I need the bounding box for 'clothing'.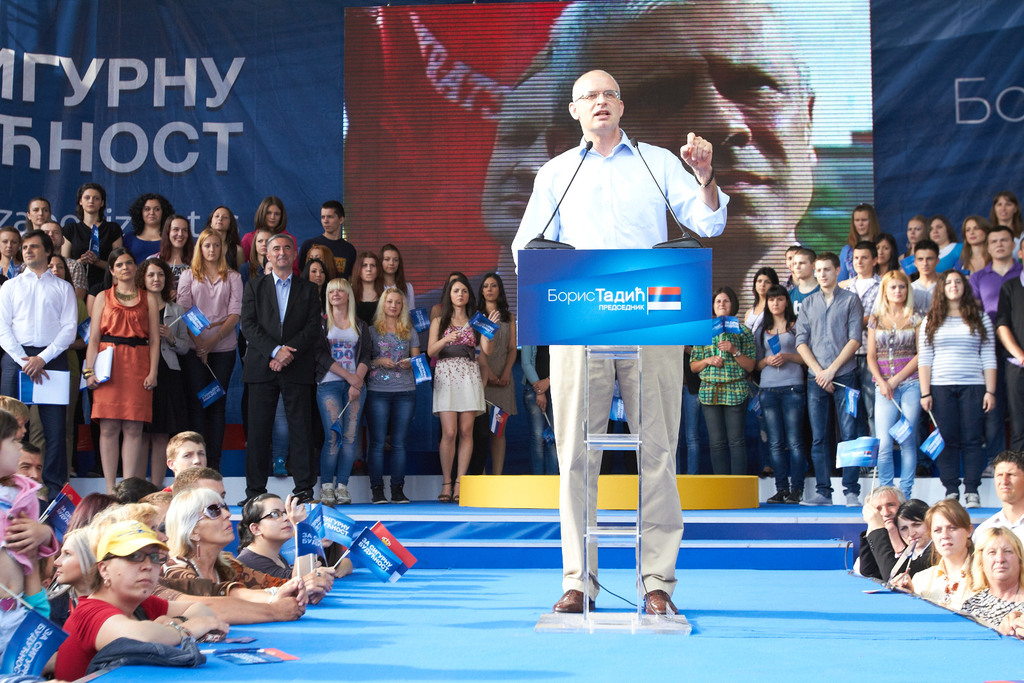
Here it is: left=92, top=280, right=152, bottom=426.
